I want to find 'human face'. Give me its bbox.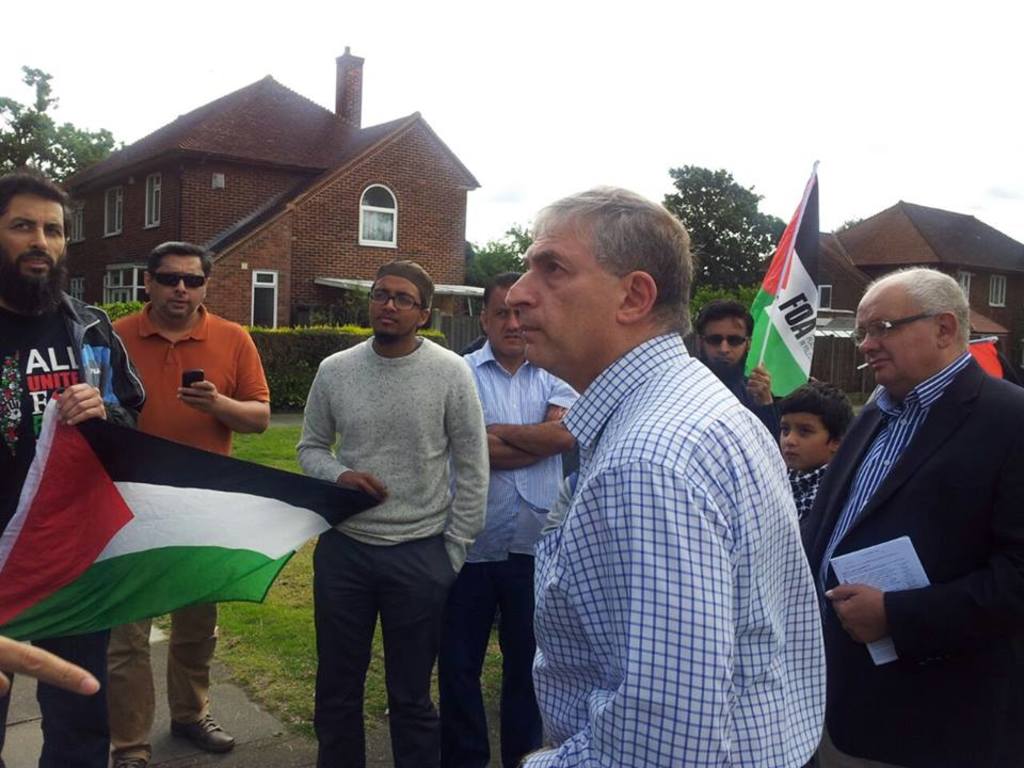
locate(854, 281, 935, 382).
